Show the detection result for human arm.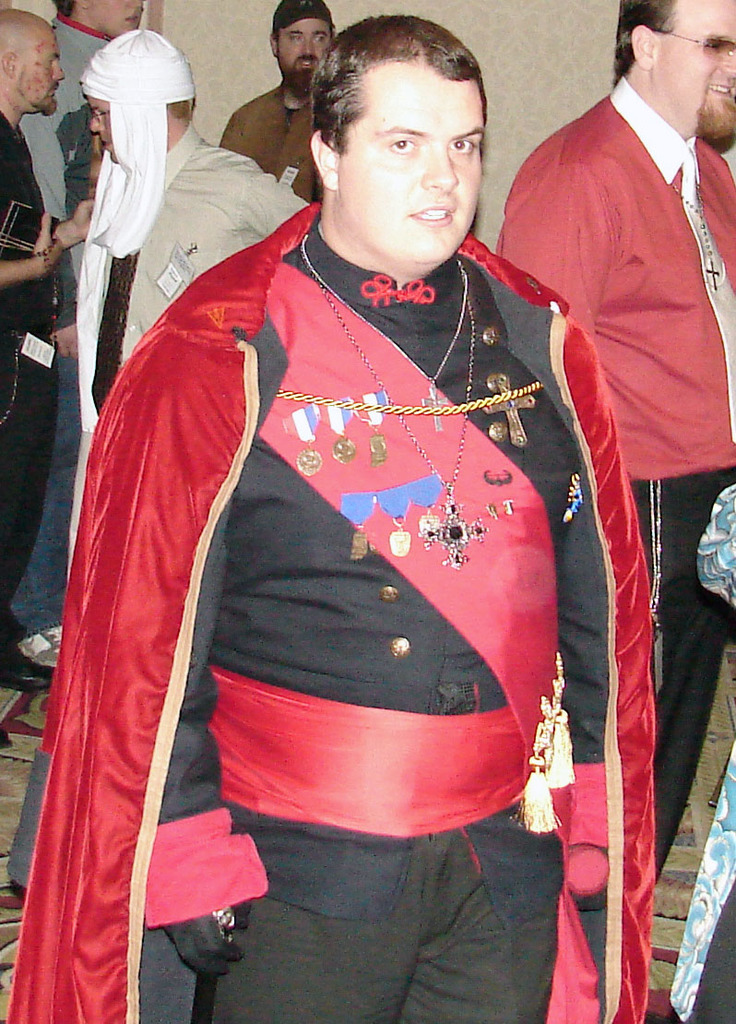
(left=55, top=204, right=96, bottom=248).
